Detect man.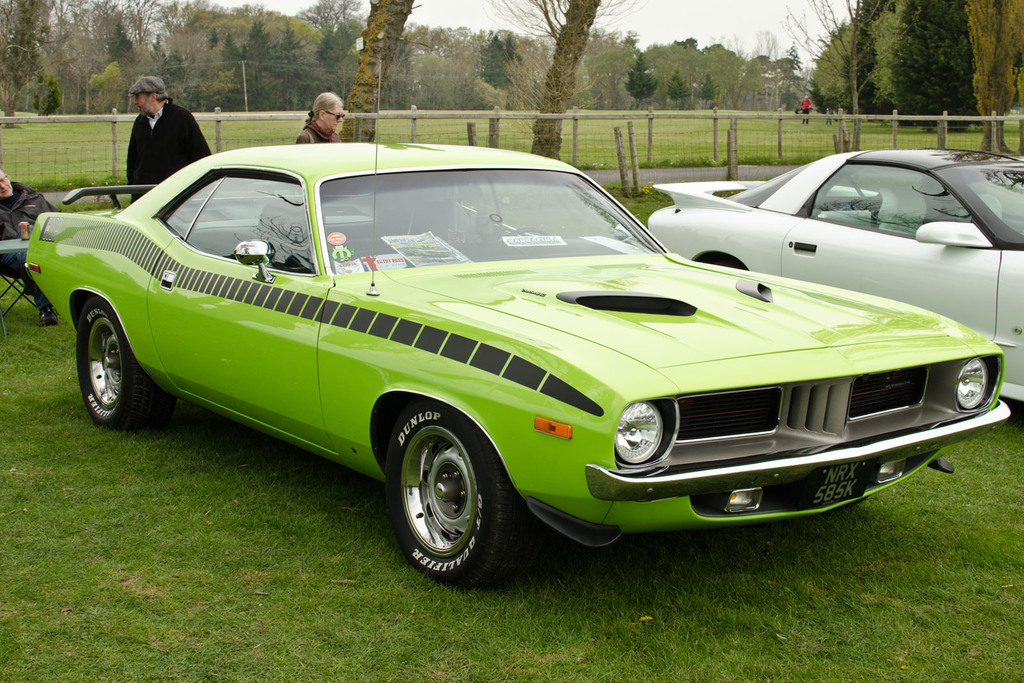
Detected at x1=119, y1=69, x2=210, y2=202.
